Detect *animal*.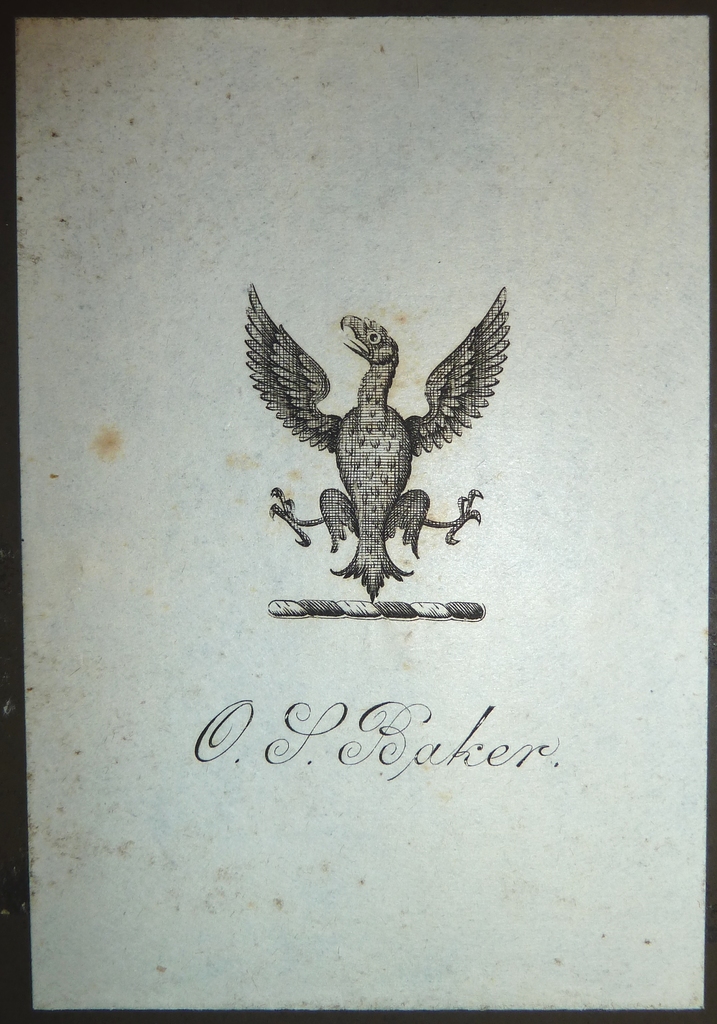
Detected at crop(250, 283, 513, 601).
